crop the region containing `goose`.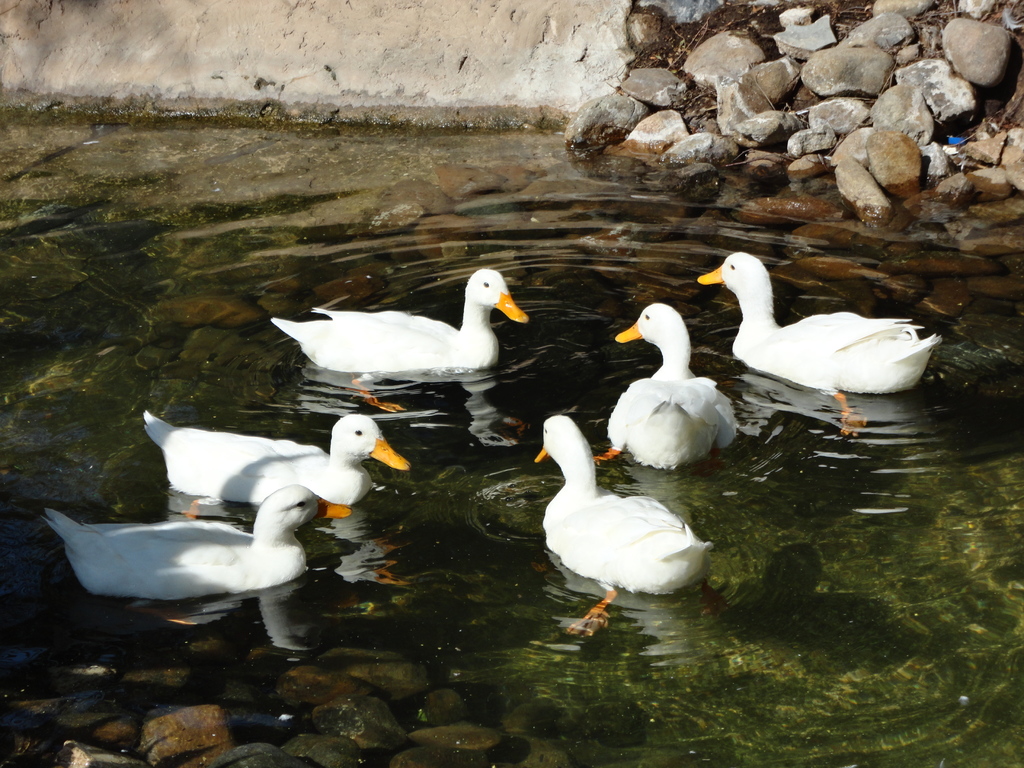
Crop region: 145,413,411,519.
